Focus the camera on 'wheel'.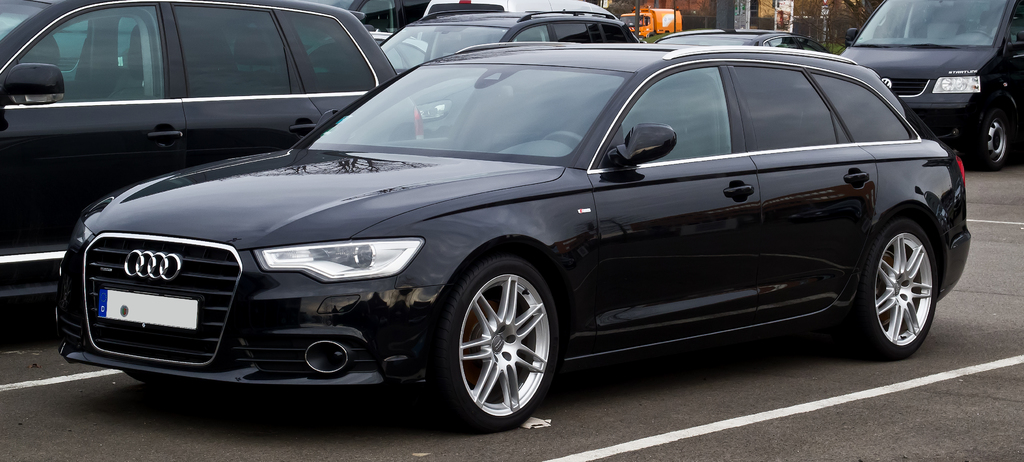
Focus region: box=[542, 131, 584, 144].
